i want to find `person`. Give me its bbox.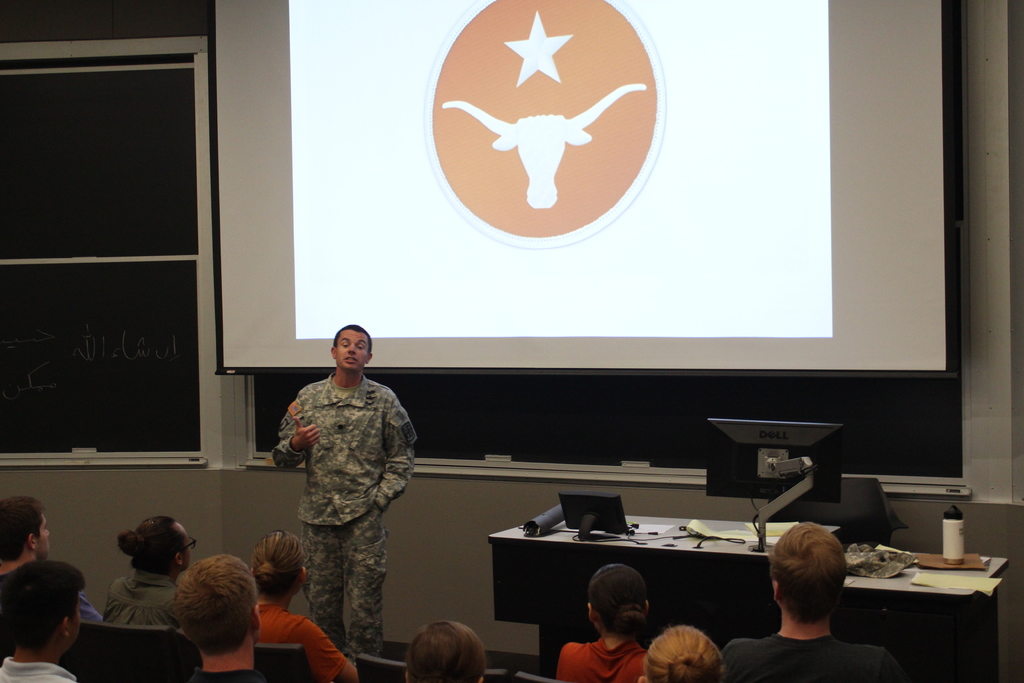
detection(407, 619, 487, 682).
